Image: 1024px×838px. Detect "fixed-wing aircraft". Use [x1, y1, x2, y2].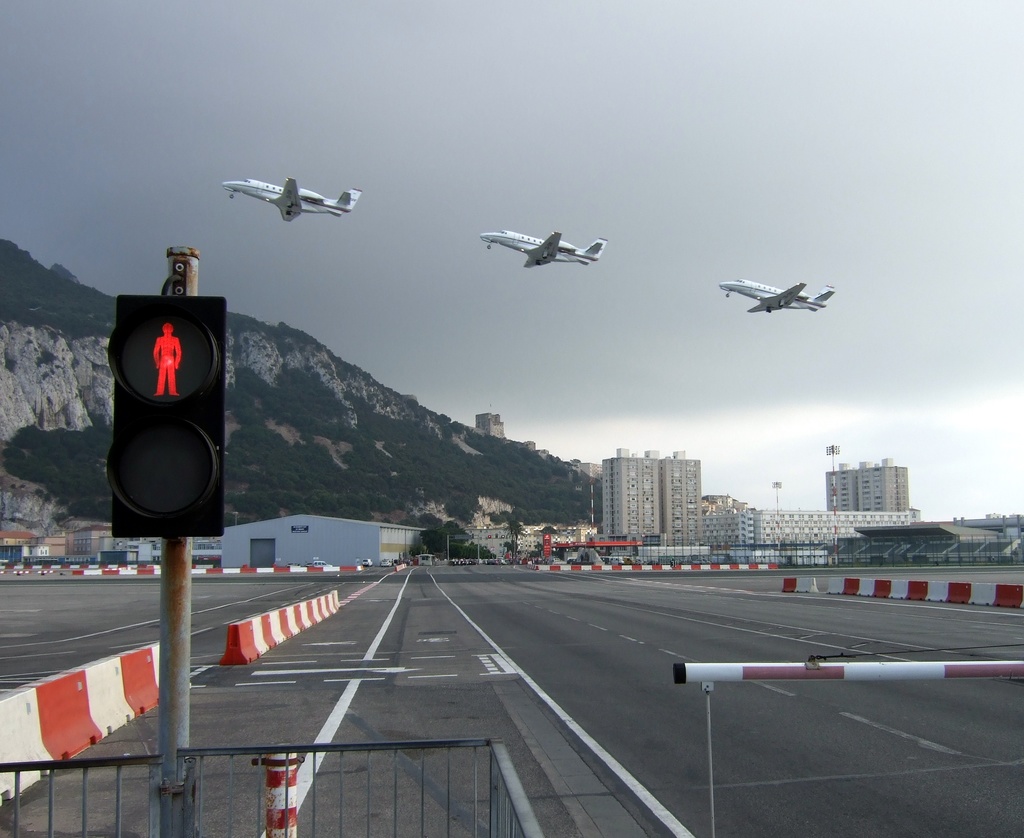
[480, 229, 614, 268].
